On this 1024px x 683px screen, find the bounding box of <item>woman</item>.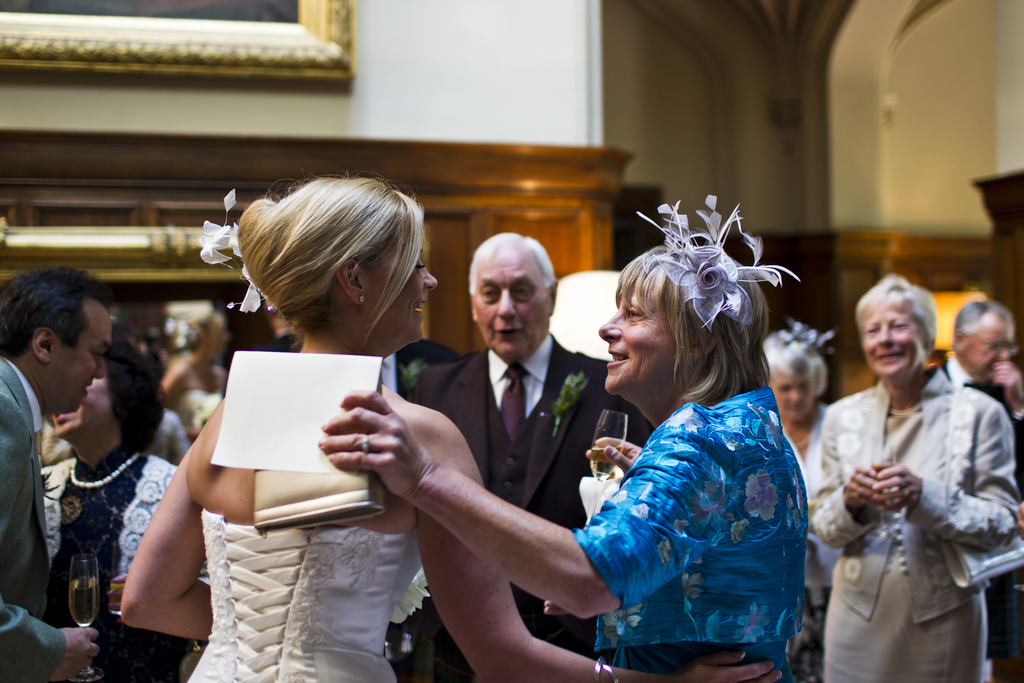
Bounding box: locate(158, 302, 231, 444).
